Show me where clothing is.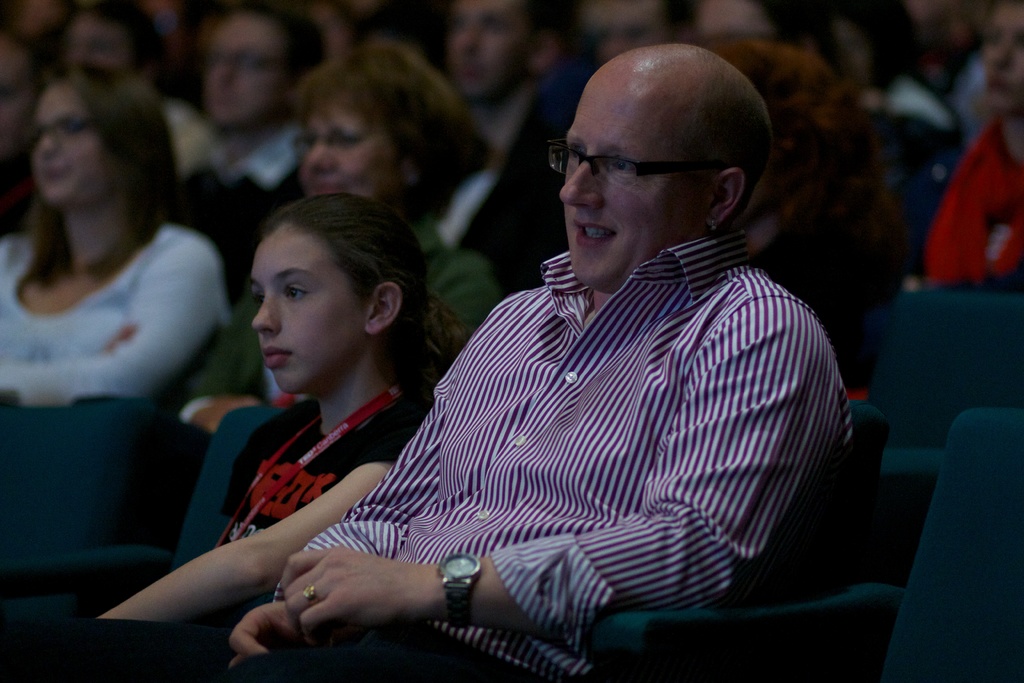
clothing is at <box>921,103,1023,284</box>.
